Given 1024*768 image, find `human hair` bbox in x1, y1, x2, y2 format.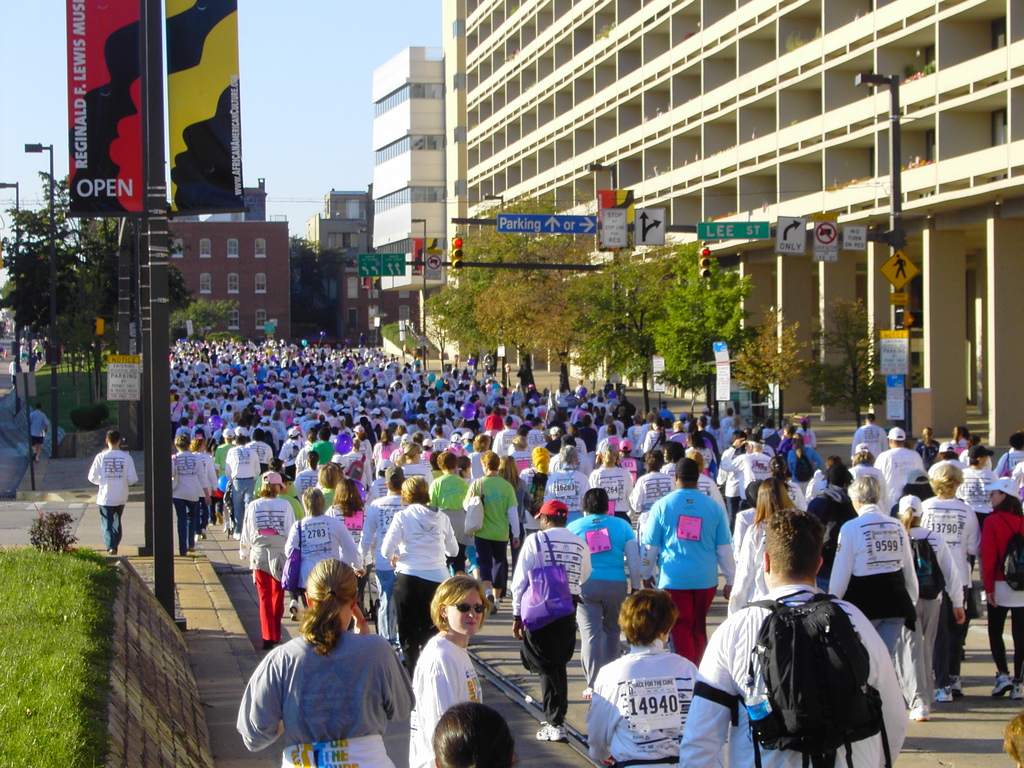
399, 471, 434, 500.
